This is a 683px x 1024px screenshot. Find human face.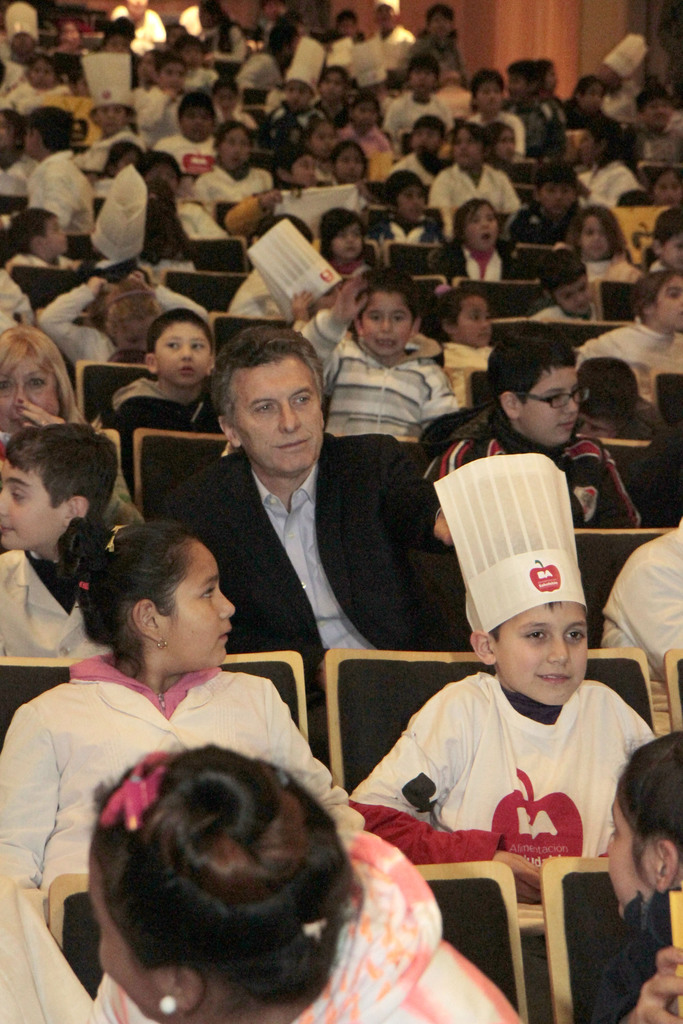
Bounding box: bbox=[234, 358, 325, 474].
